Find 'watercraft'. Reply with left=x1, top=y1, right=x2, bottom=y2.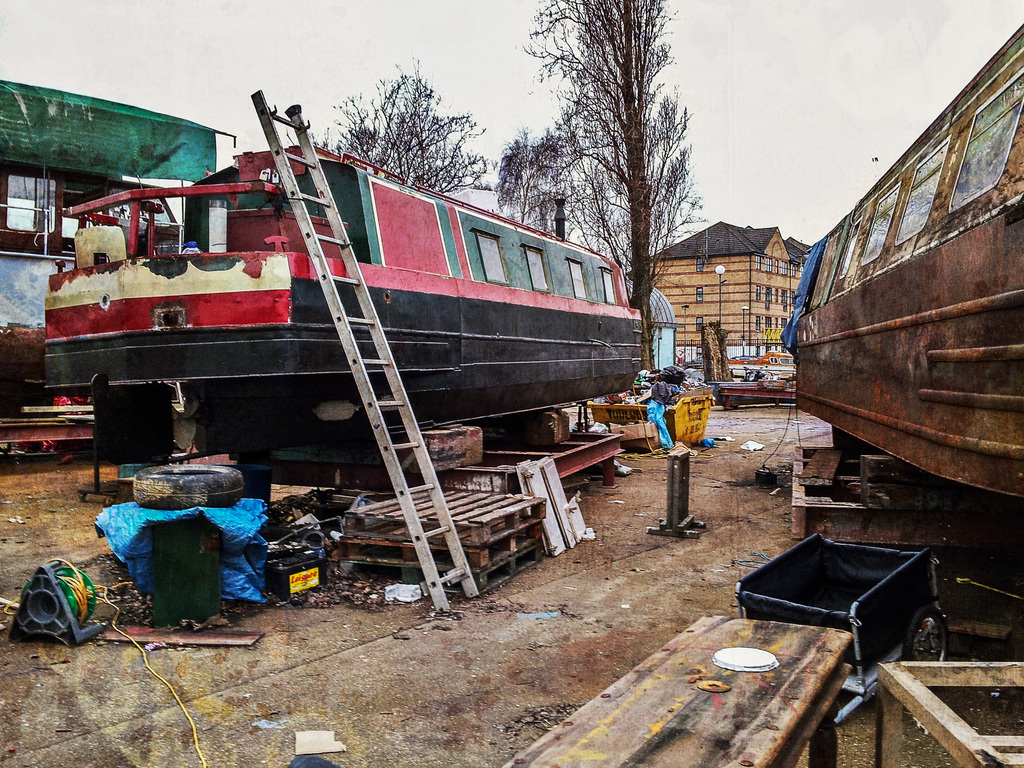
left=37, top=145, right=644, bottom=429.
